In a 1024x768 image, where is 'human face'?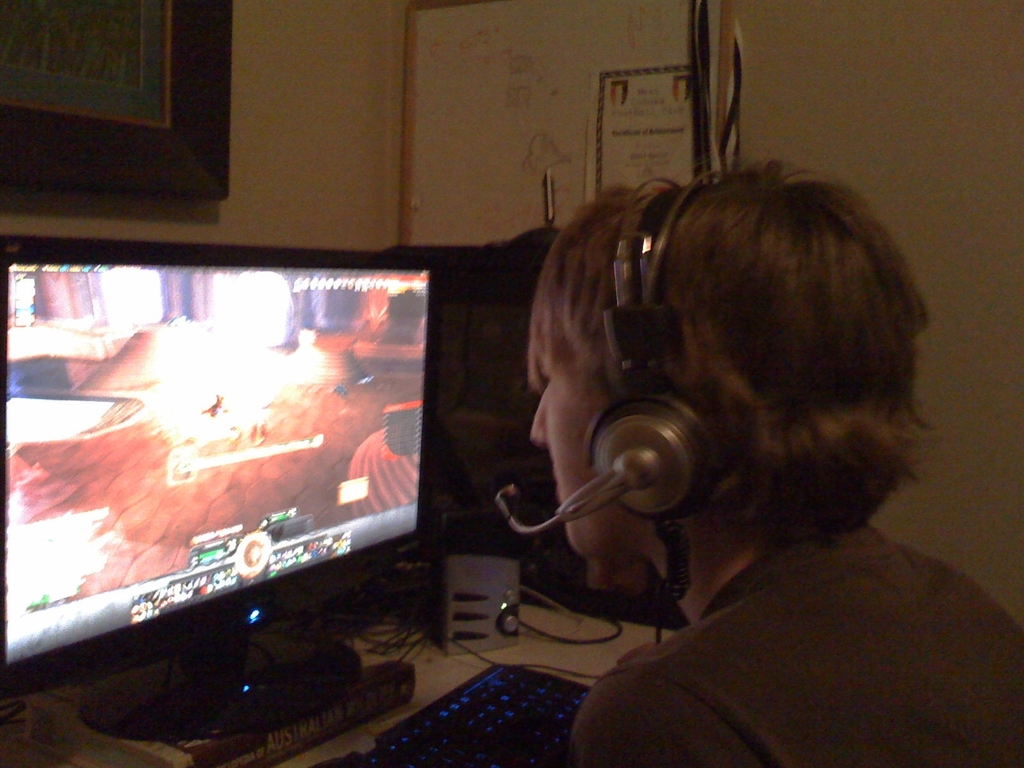
<bbox>529, 318, 622, 600</bbox>.
